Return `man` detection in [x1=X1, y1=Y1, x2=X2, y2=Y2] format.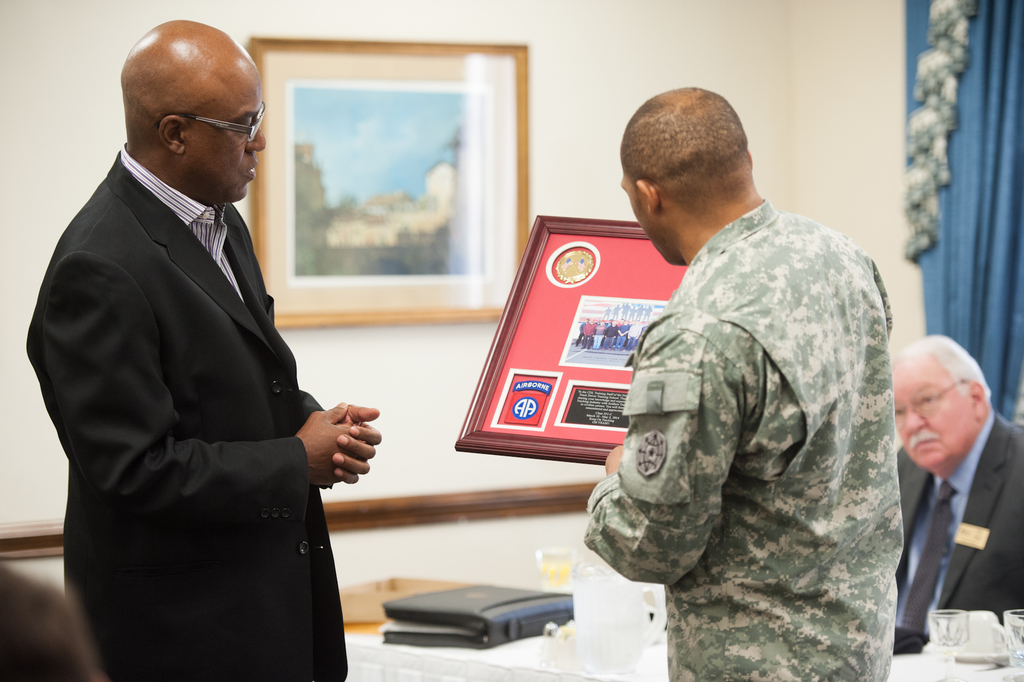
[x1=23, y1=15, x2=380, y2=681].
